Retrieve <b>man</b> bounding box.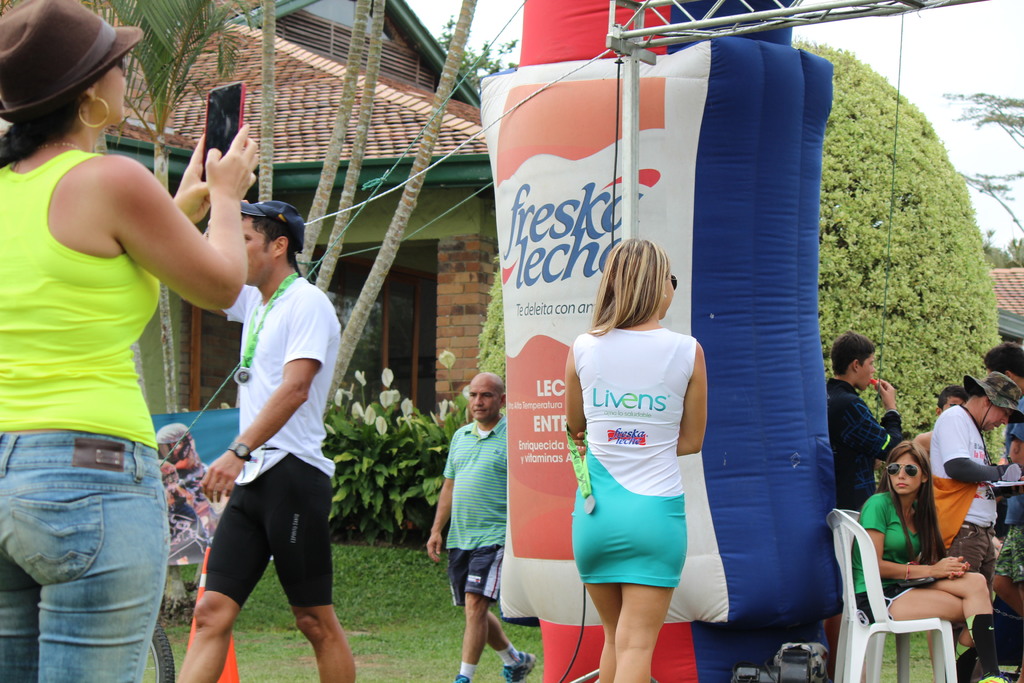
Bounding box: [425,374,535,682].
